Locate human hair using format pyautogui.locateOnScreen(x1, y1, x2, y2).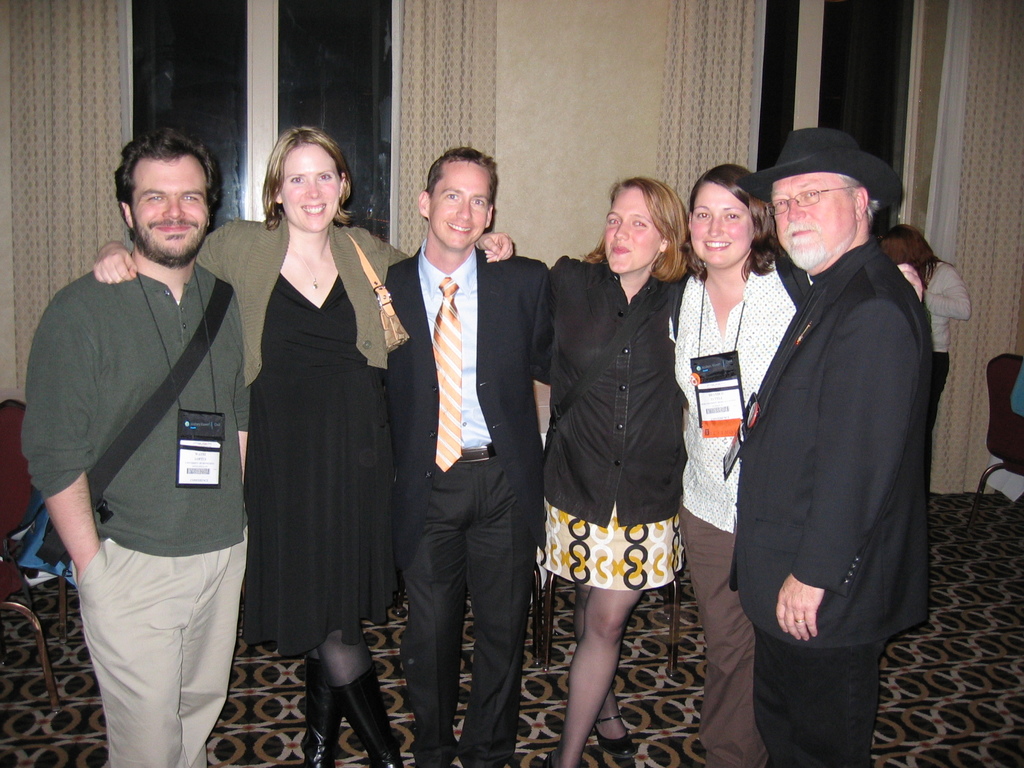
pyautogui.locateOnScreen(263, 124, 353, 229).
